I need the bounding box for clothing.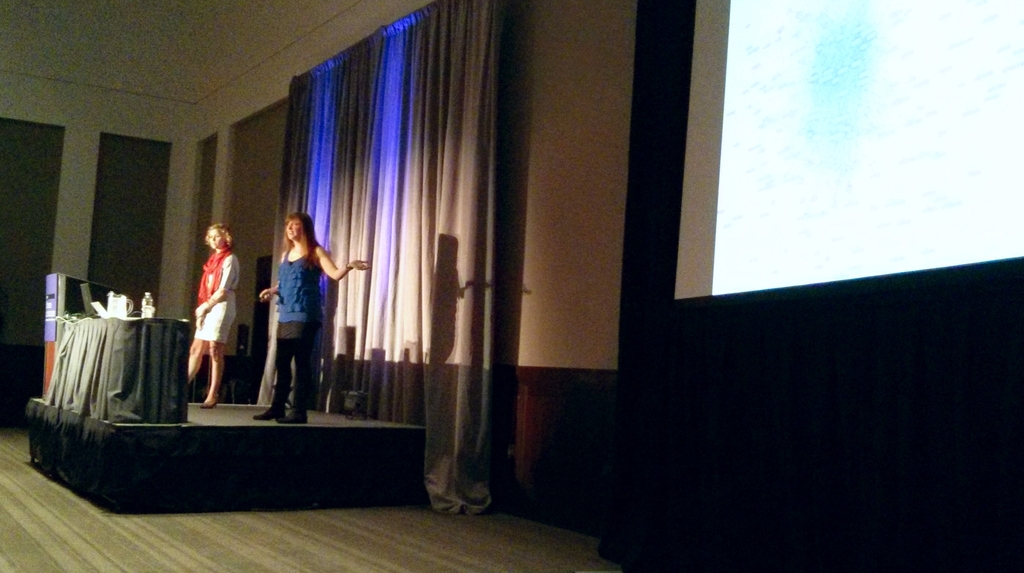
Here it is: (193, 245, 239, 341).
